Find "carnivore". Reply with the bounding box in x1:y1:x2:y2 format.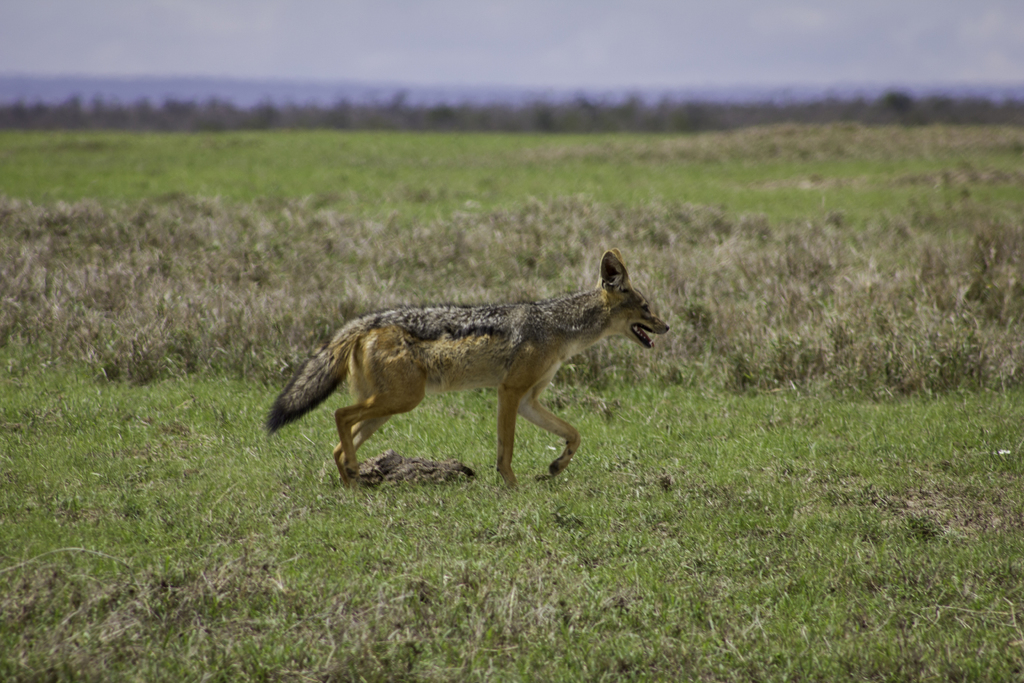
263:248:660:493.
